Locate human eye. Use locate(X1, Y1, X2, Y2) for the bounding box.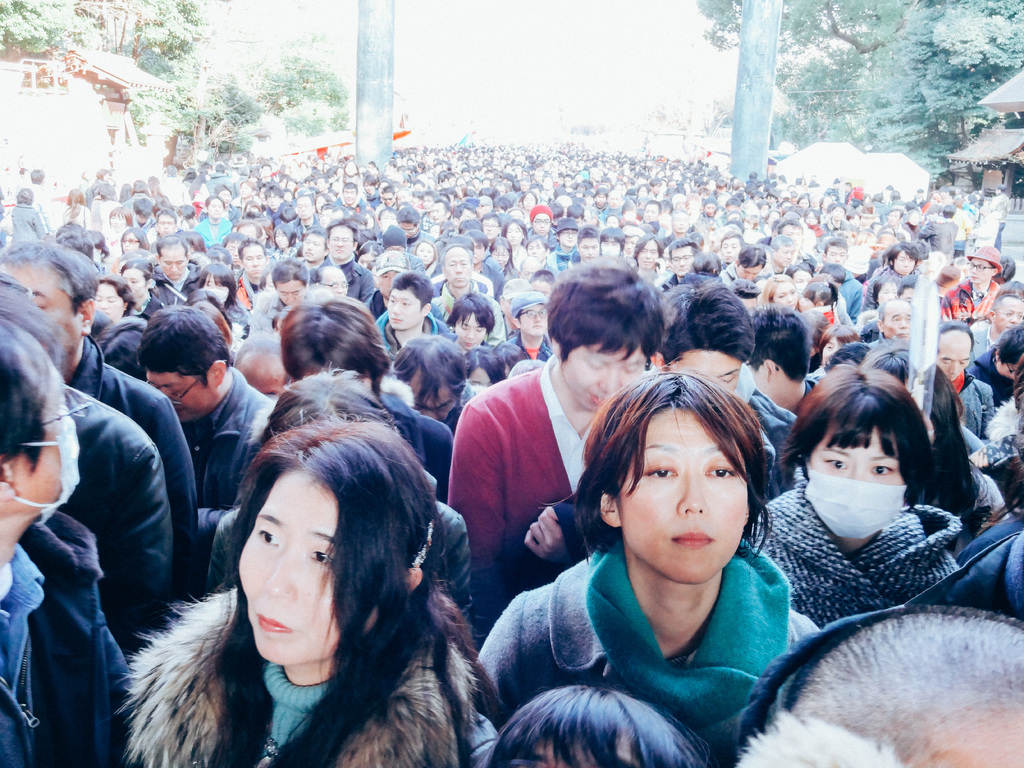
locate(822, 341, 834, 351).
